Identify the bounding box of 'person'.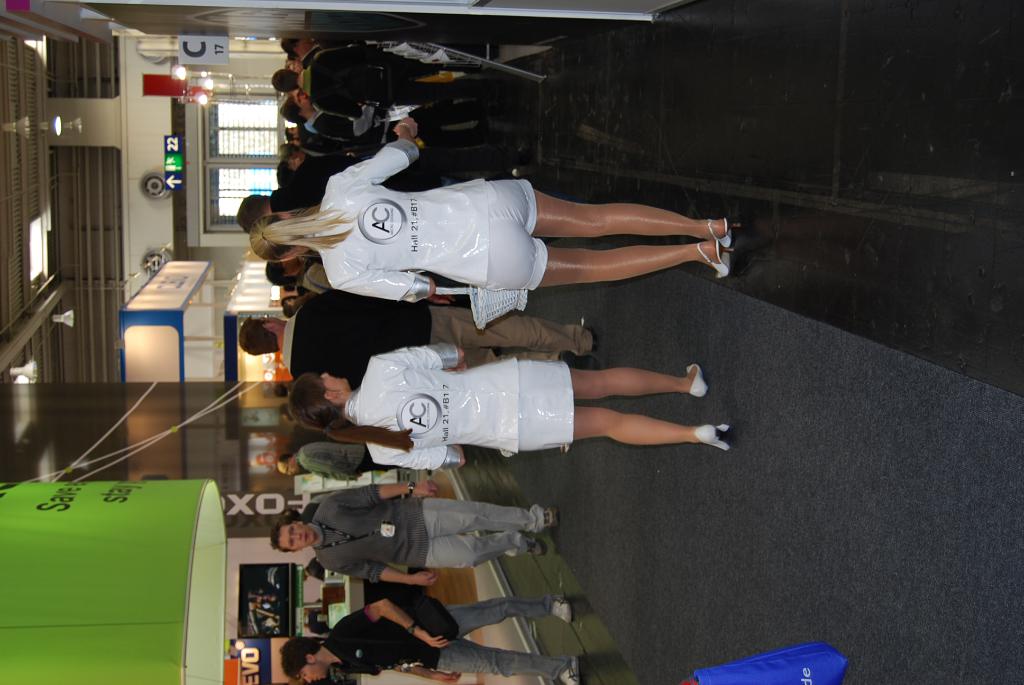
(left=268, top=439, right=429, bottom=512).
